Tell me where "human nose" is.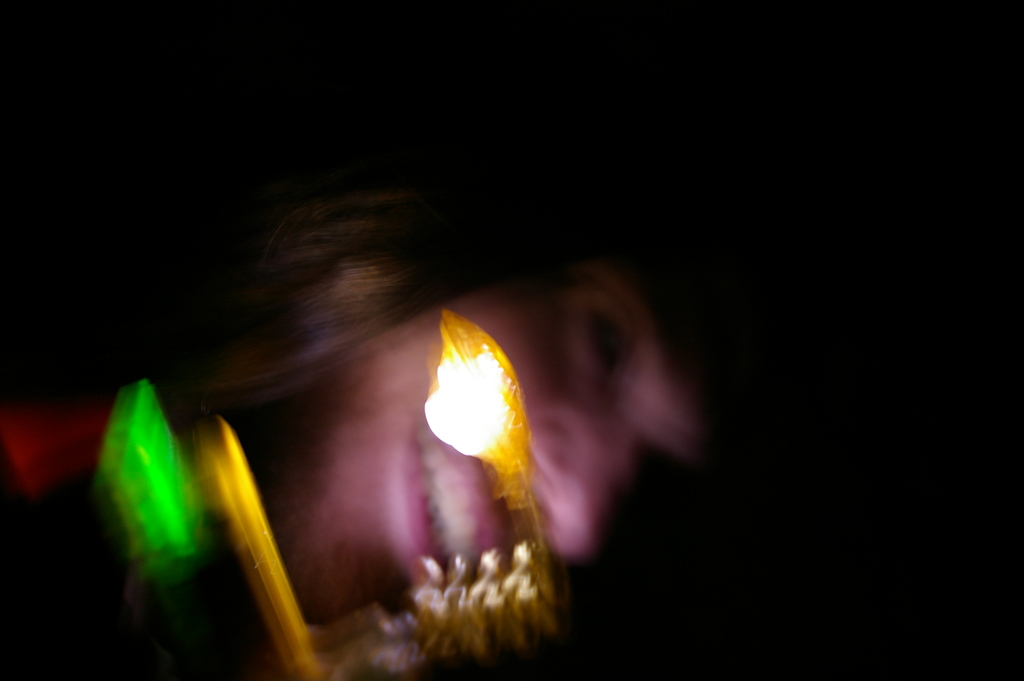
"human nose" is at Rect(511, 420, 626, 573).
